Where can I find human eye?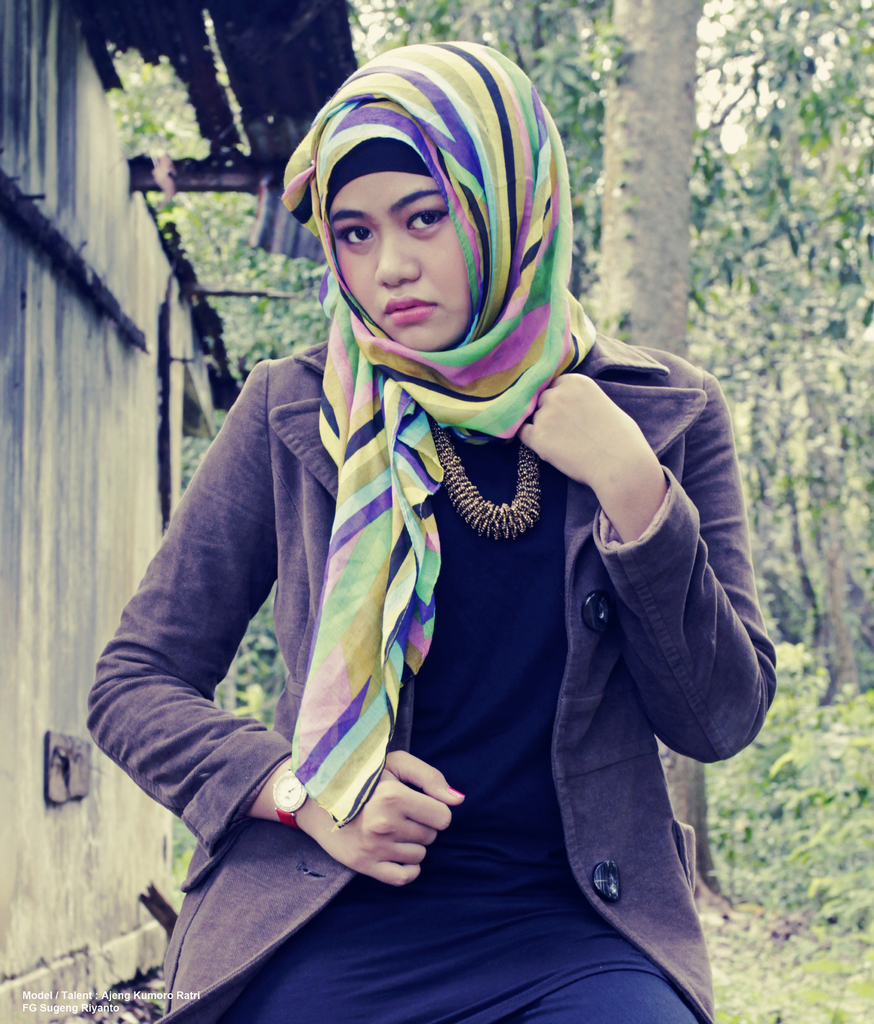
You can find it at 331, 214, 375, 253.
